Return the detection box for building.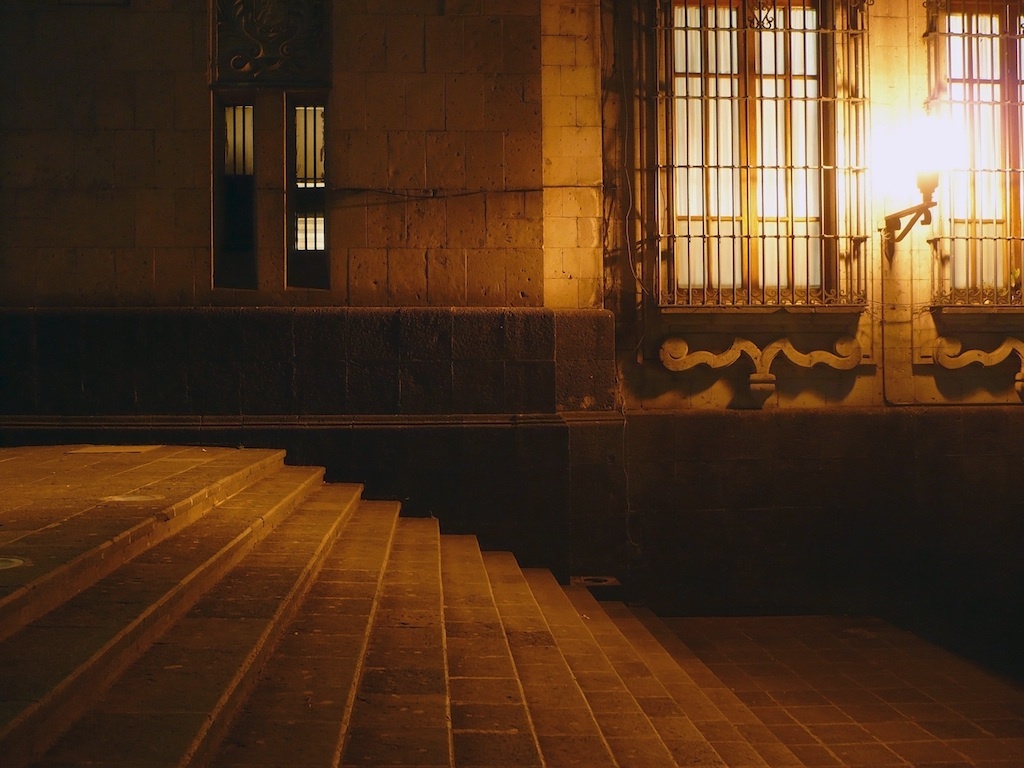
detection(0, 0, 1023, 666).
